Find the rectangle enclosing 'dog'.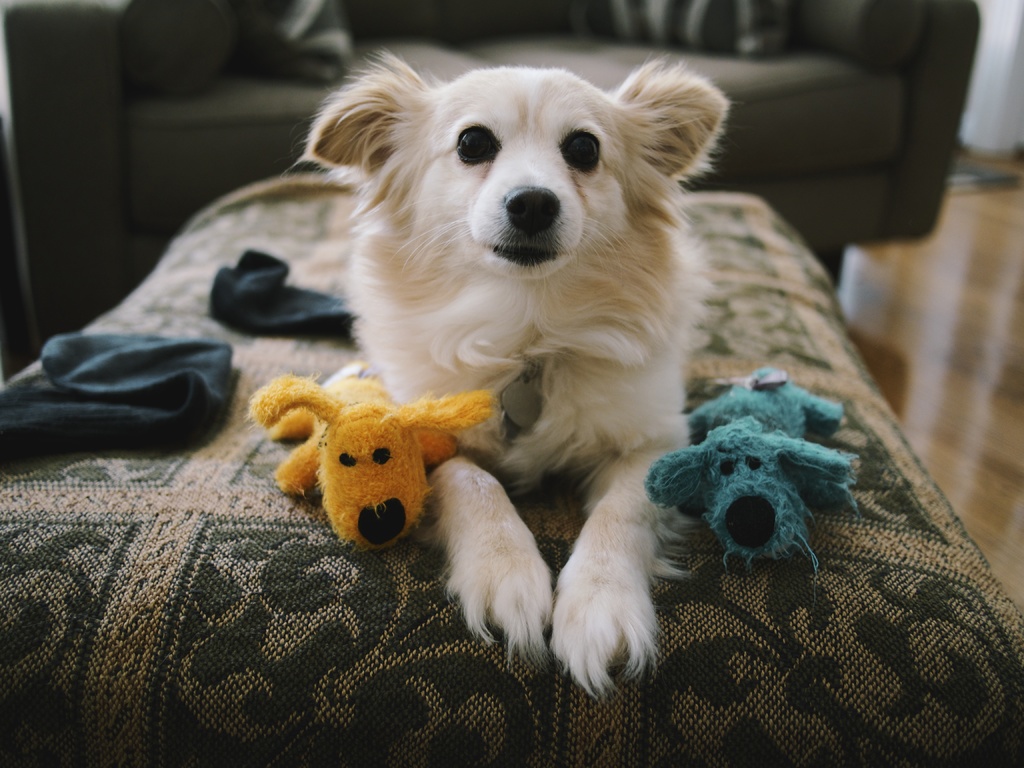
246, 373, 492, 553.
